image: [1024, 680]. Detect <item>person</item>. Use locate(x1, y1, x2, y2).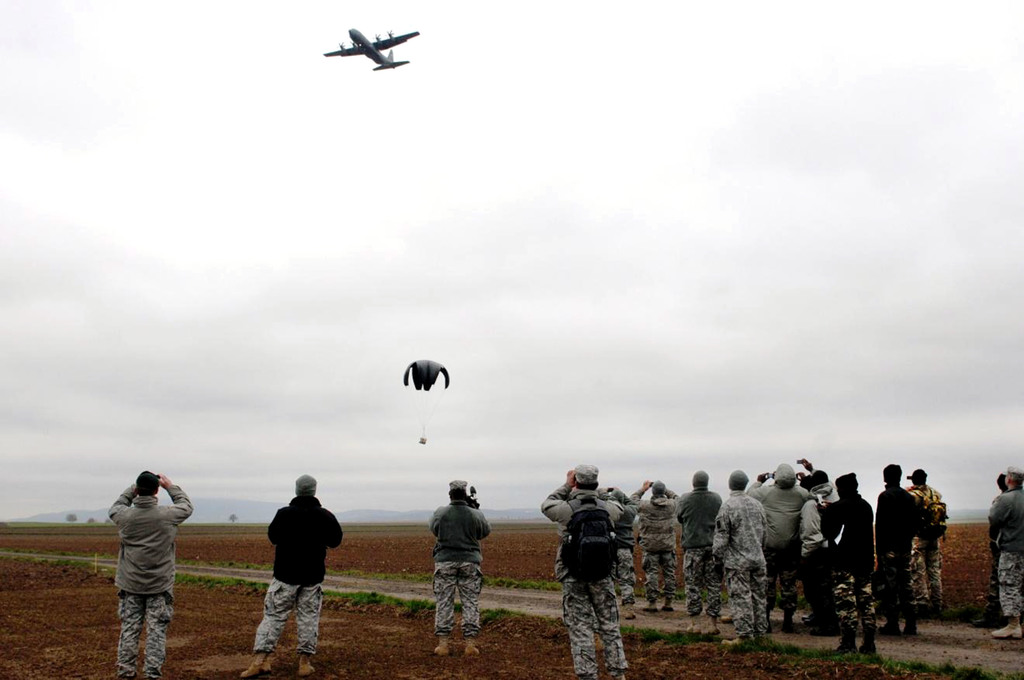
locate(715, 469, 767, 651).
